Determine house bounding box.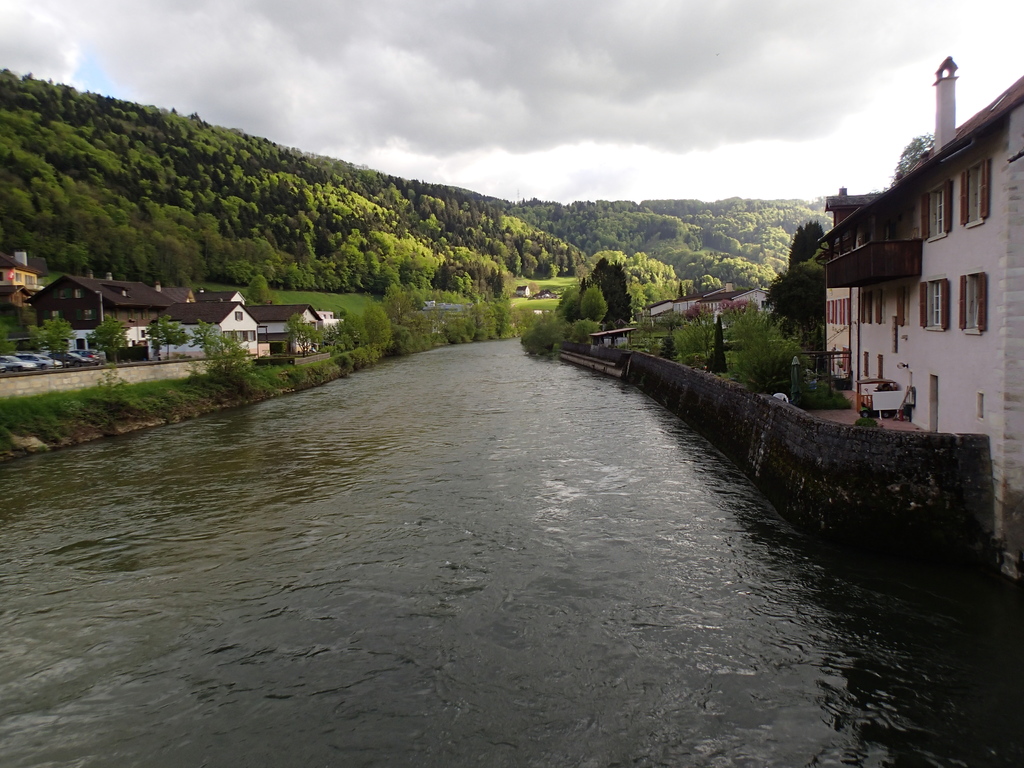
Determined: <box>731,283,767,315</box>.
